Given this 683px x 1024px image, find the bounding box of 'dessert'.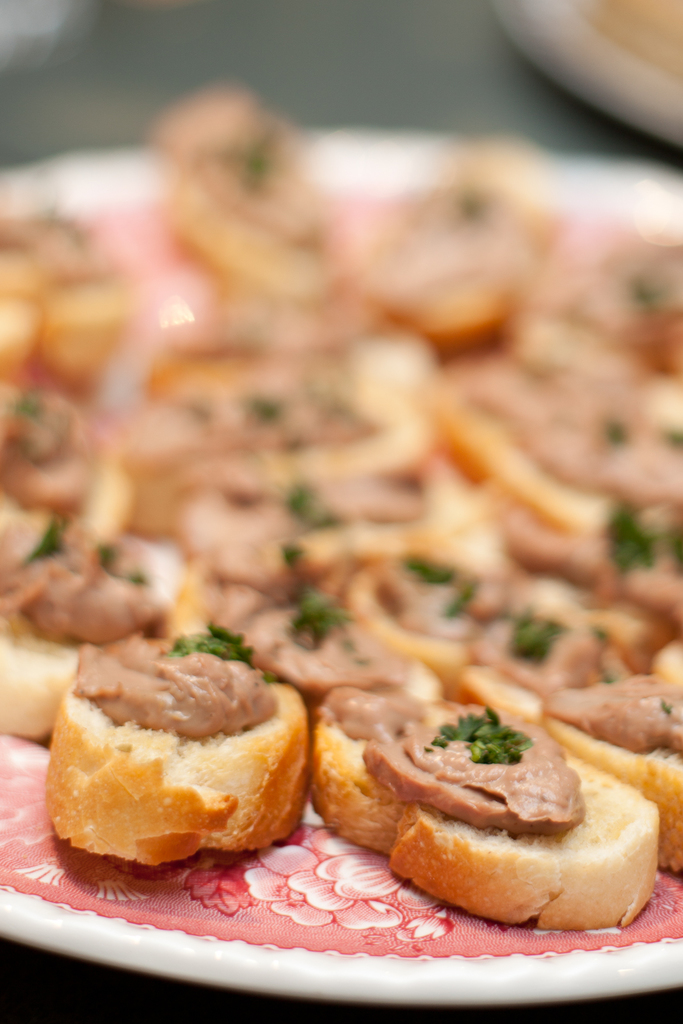
{"left": 0, "top": 550, "right": 127, "bottom": 739}.
